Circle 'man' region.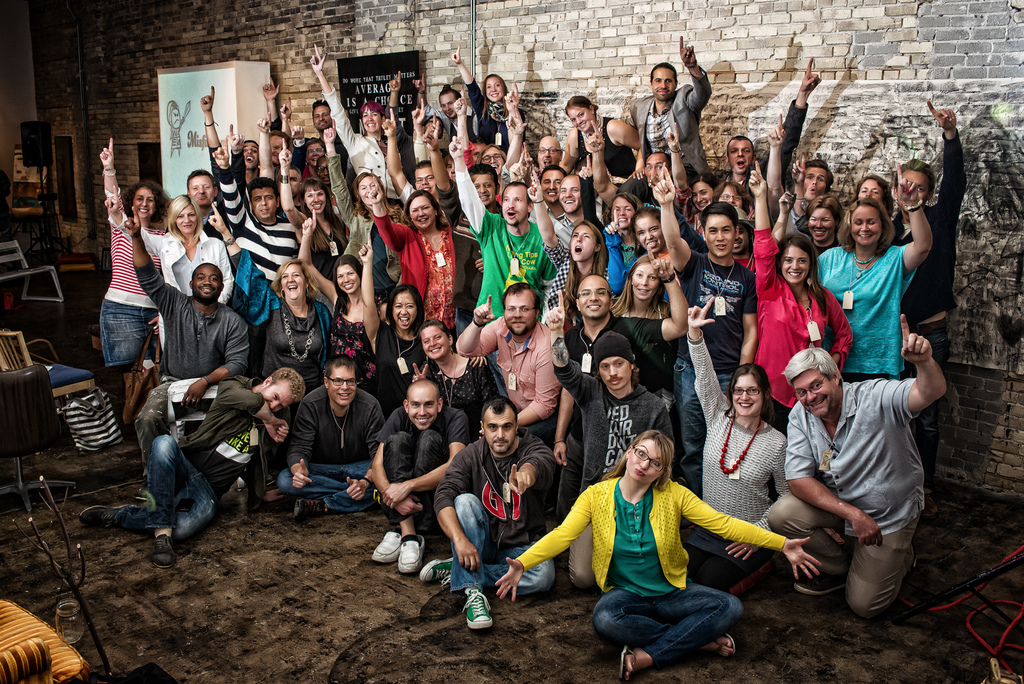
Region: (712,63,824,246).
